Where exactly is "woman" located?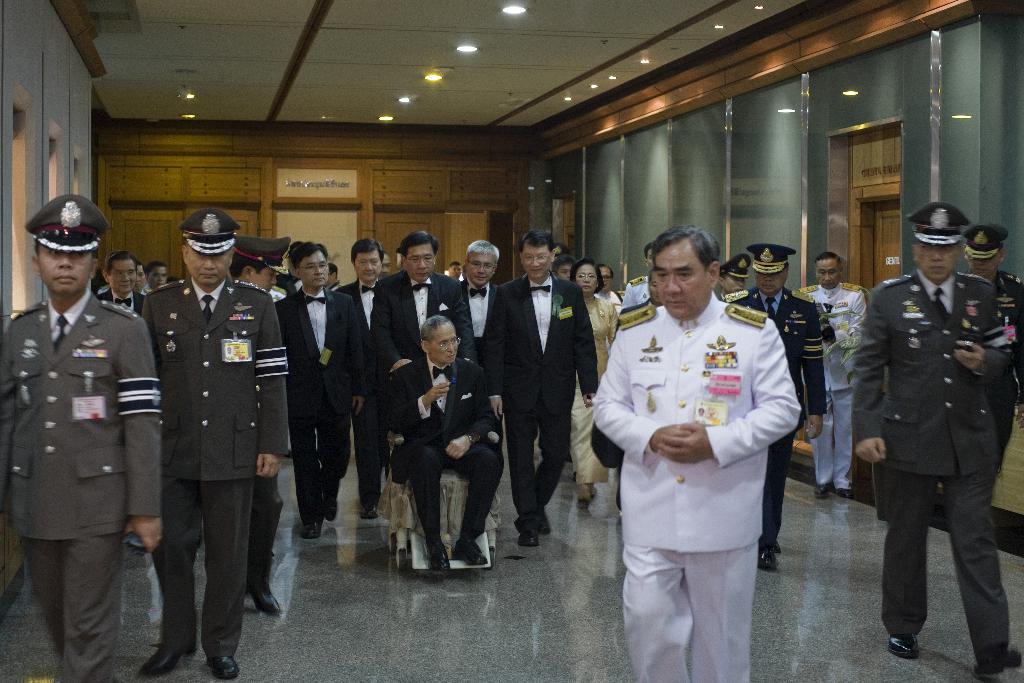
Its bounding box is box(566, 259, 618, 505).
